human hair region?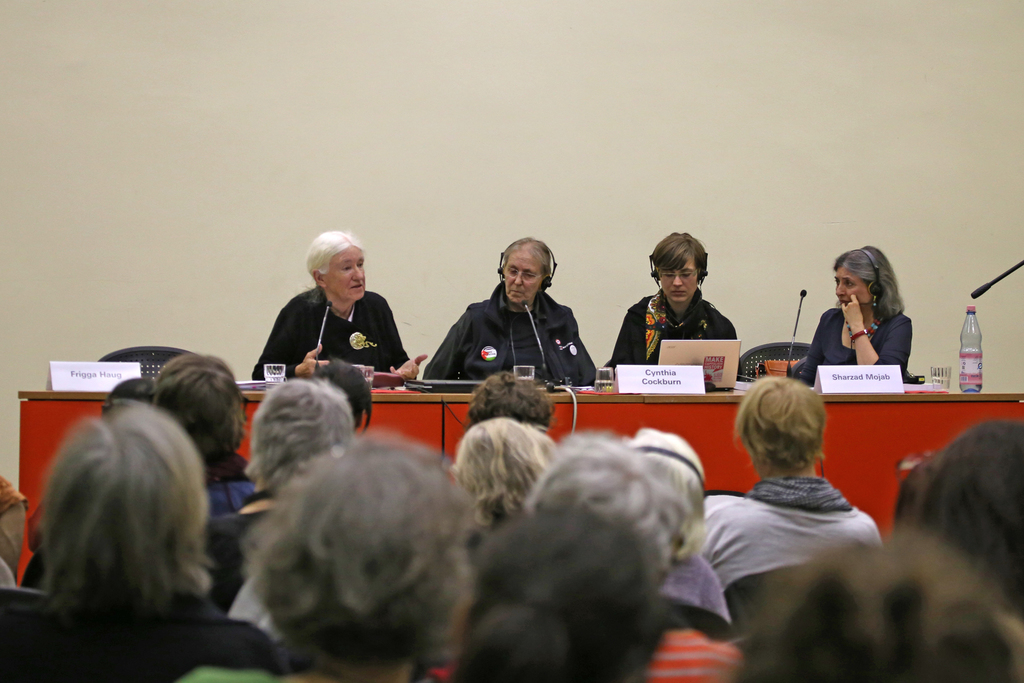
{"left": 626, "top": 426, "right": 712, "bottom": 557}
